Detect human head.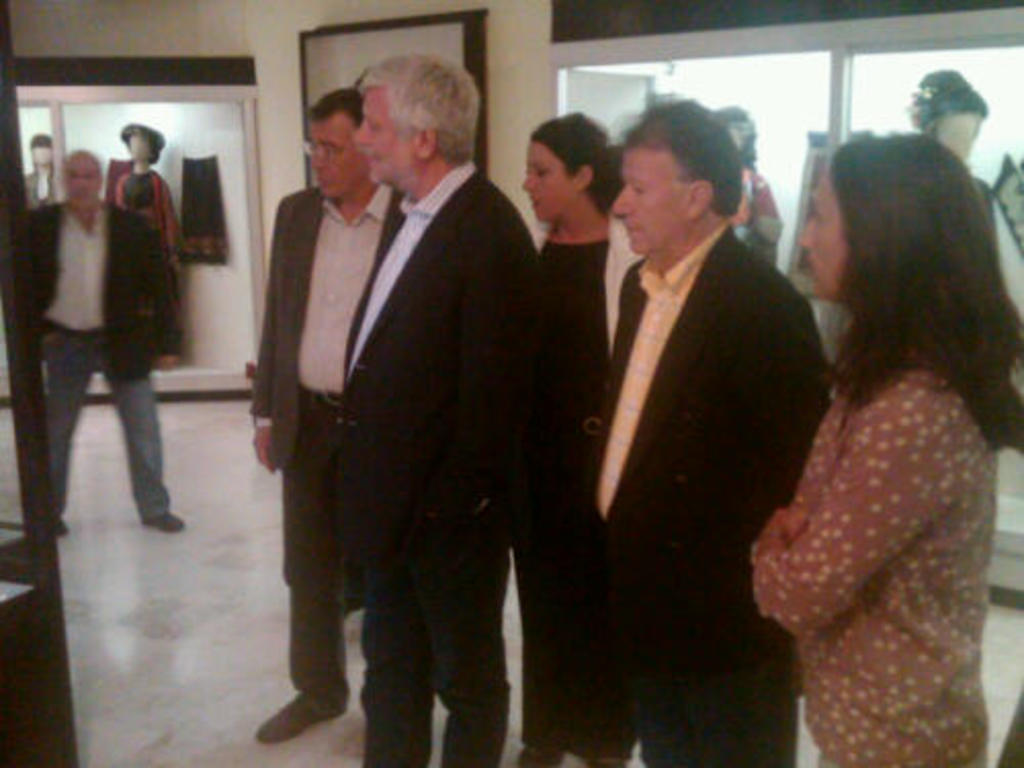
Detected at x1=606 y1=96 x2=760 y2=244.
